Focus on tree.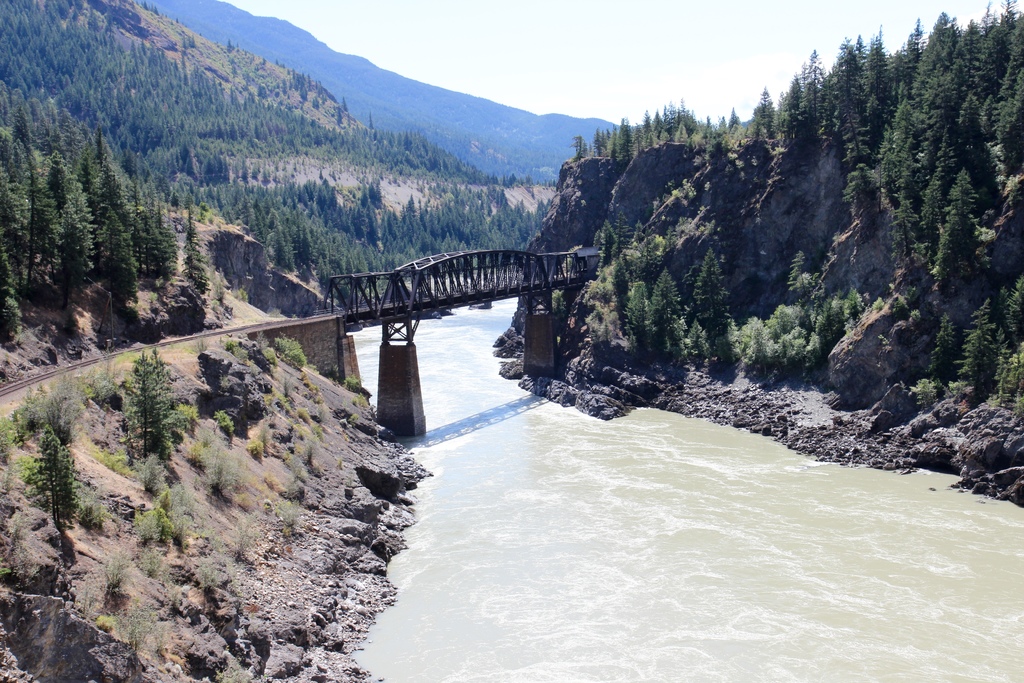
Focused at detection(0, 119, 188, 350).
